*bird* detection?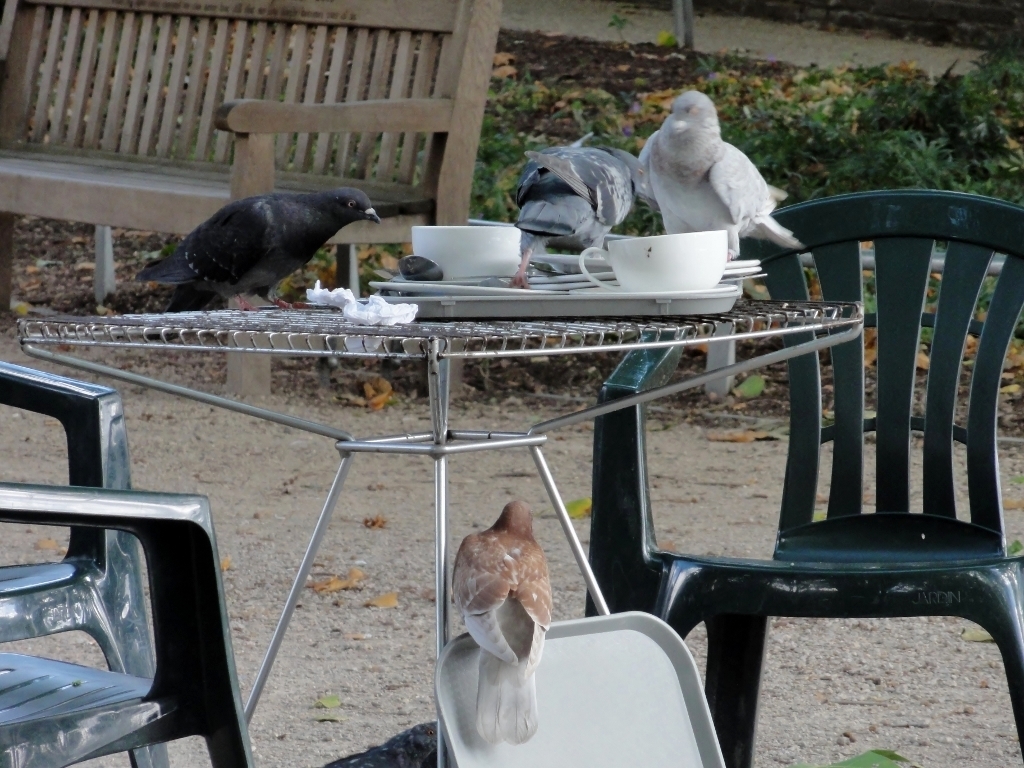
x1=635, y1=88, x2=803, y2=264
